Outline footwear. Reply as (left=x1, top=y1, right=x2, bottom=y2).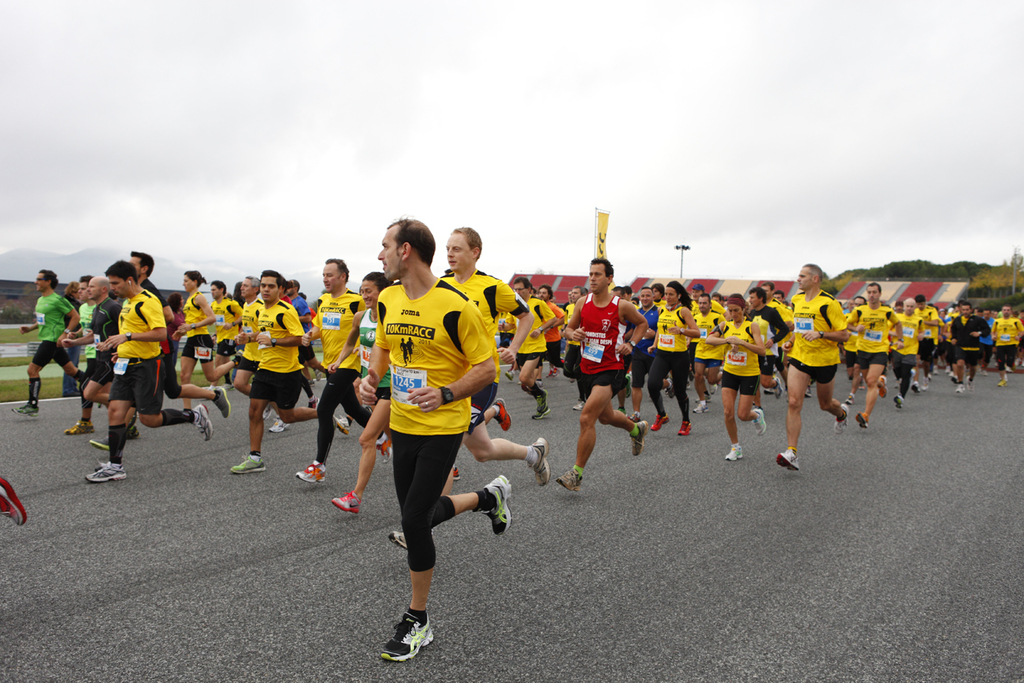
(left=230, top=454, right=266, bottom=477).
